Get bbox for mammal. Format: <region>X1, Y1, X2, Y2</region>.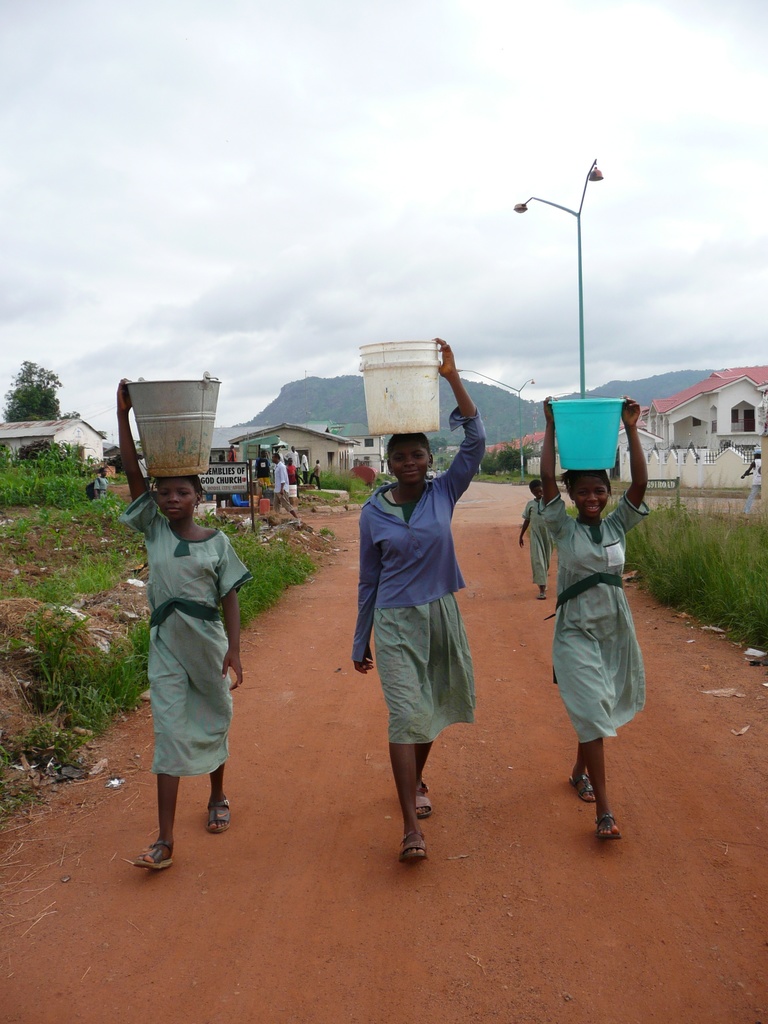
<region>349, 337, 490, 863</region>.
